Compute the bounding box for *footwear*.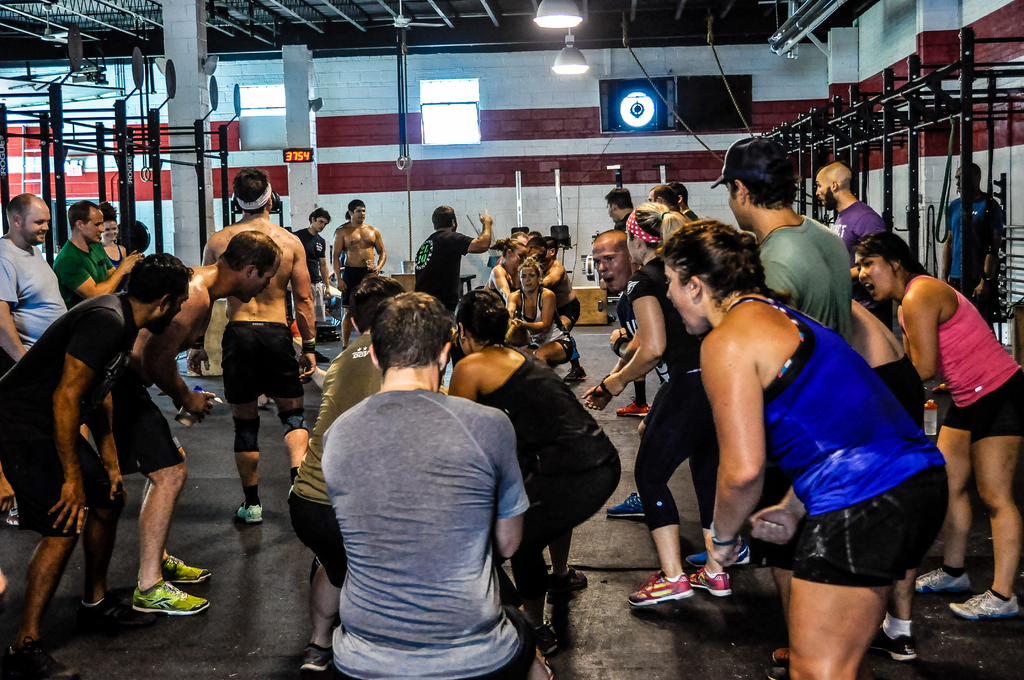
detection(4, 501, 25, 525).
